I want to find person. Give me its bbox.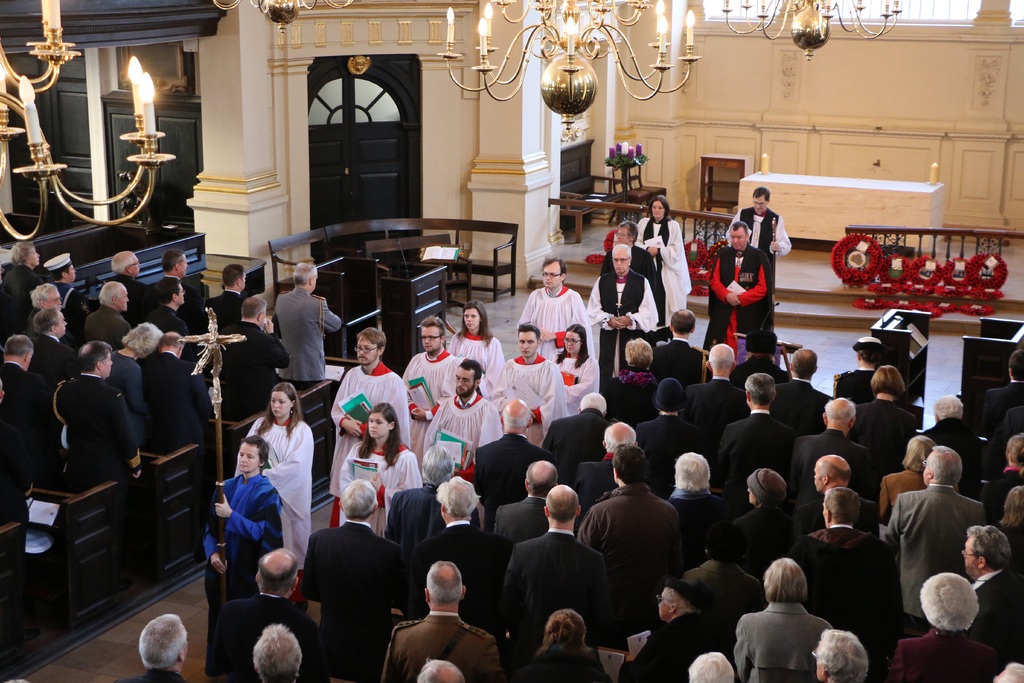
pyautogui.locateOnScreen(528, 390, 616, 490).
